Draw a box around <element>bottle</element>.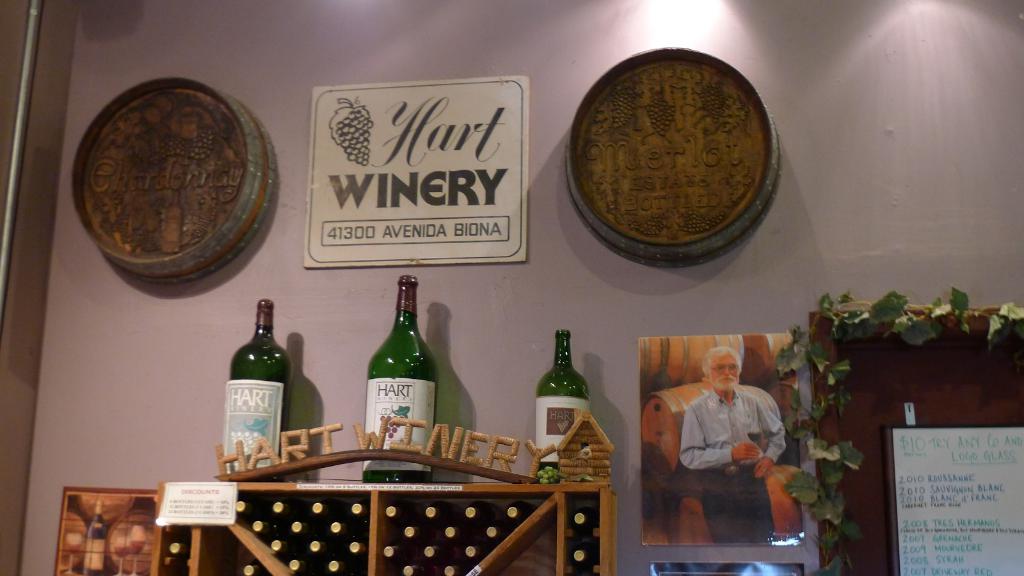
(x1=485, y1=524, x2=514, y2=539).
